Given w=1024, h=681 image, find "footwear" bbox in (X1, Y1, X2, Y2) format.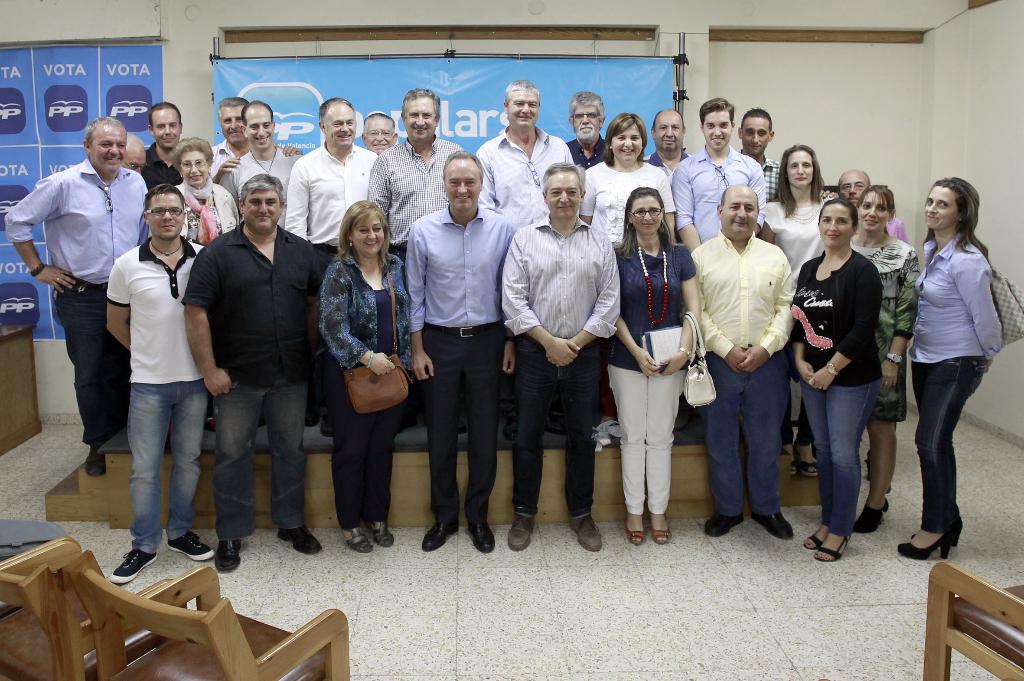
(624, 513, 645, 551).
